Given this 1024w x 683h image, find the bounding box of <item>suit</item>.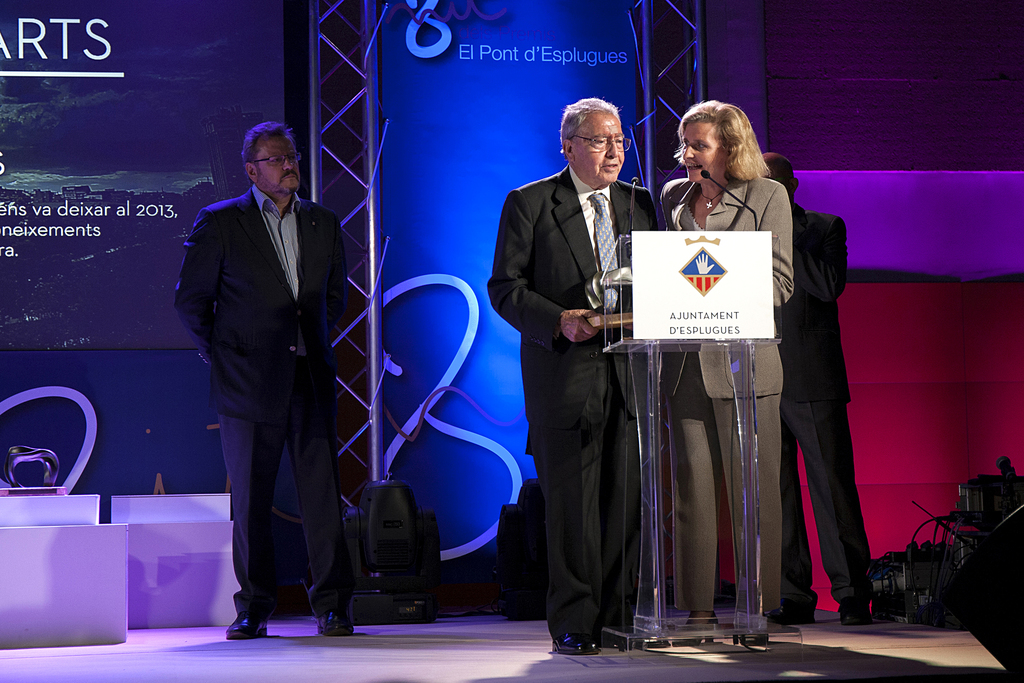
<bbox>656, 174, 797, 610</bbox>.
